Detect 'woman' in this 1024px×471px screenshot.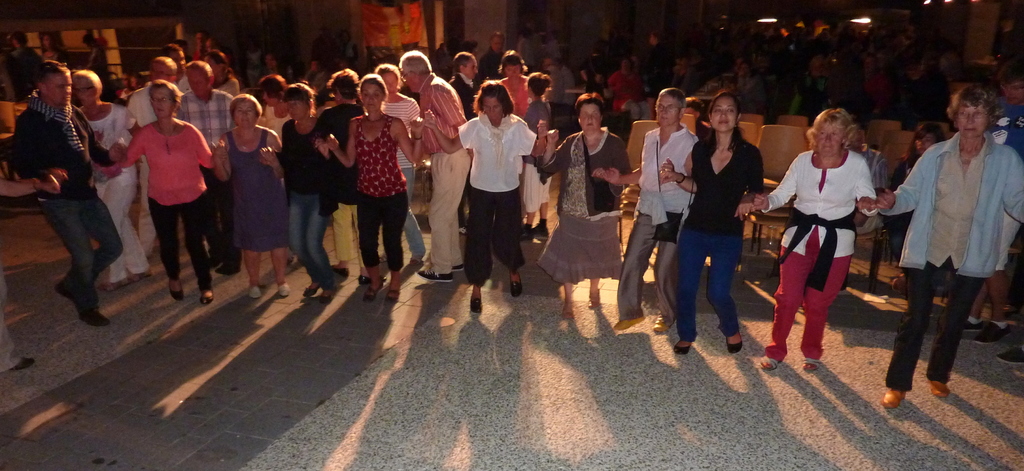
Detection: <region>485, 47, 530, 115</region>.
